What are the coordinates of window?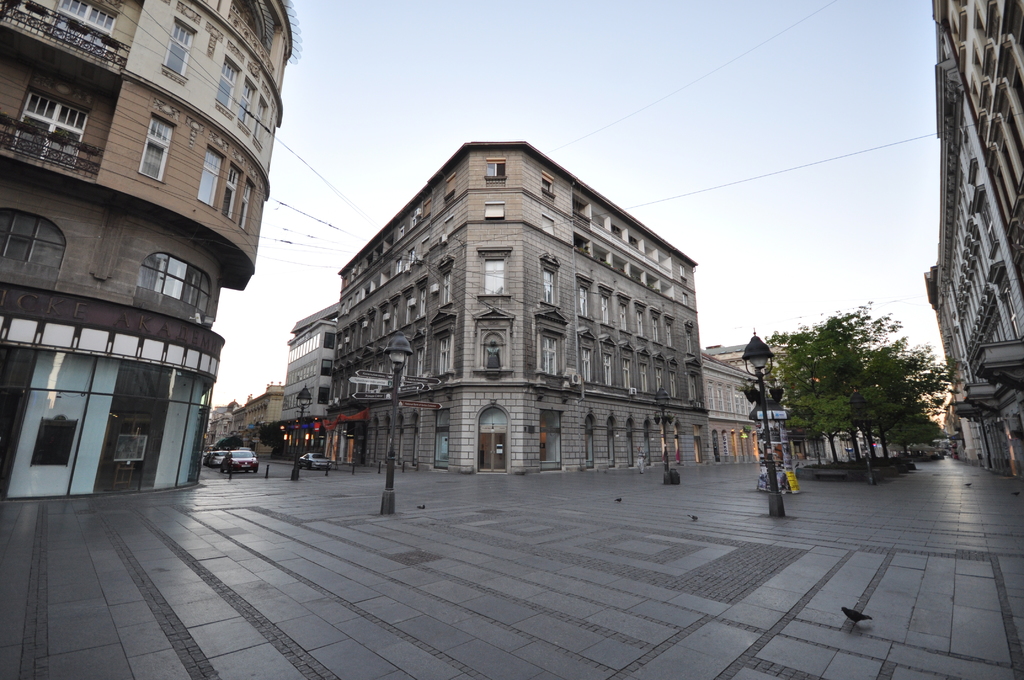
crop(534, 253, 562, 311).
